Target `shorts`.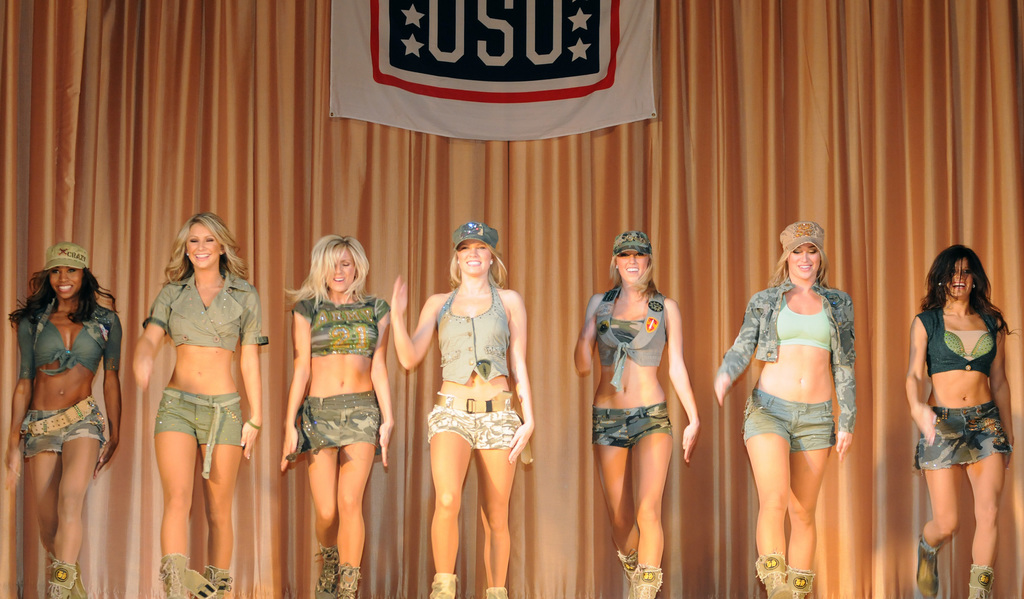
Target region: region(286, 391, 383, 460).
